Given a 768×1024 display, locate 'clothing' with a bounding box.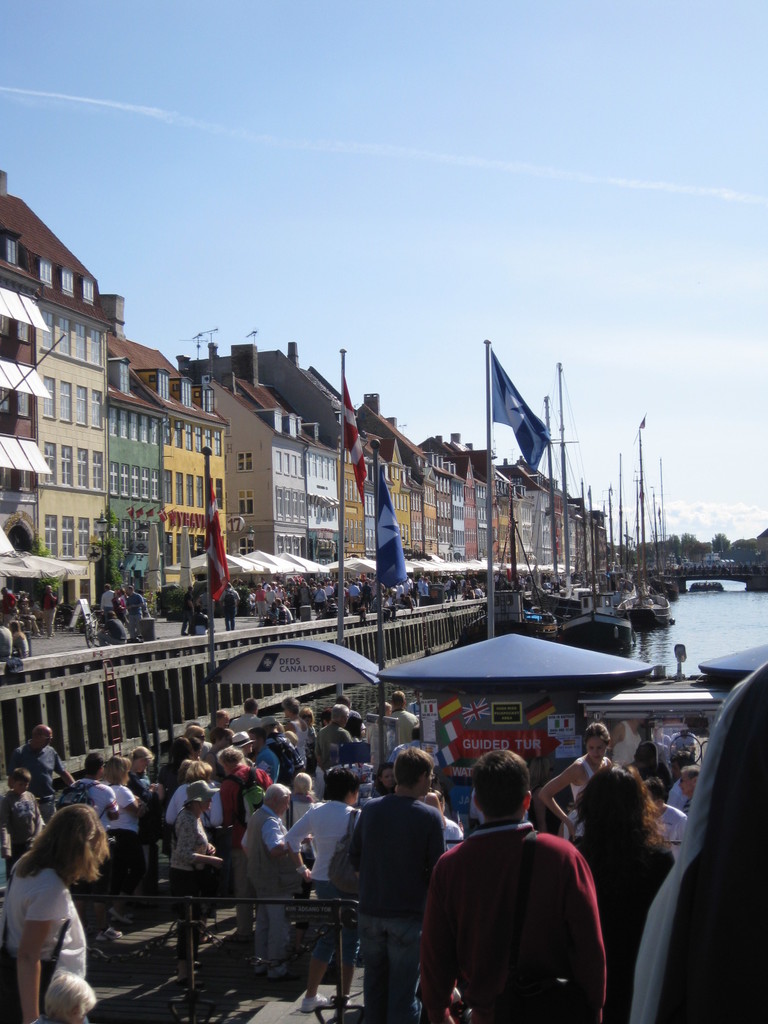
Located: 308 723 352 767.
